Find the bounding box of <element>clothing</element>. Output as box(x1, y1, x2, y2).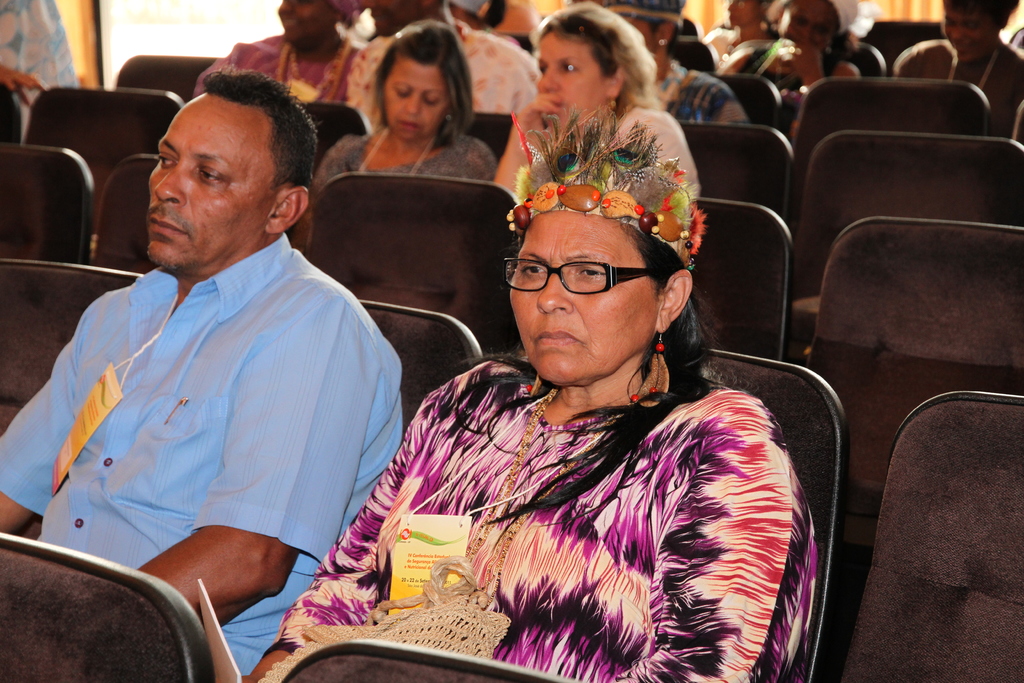
box(184, 36, 385, 145).
